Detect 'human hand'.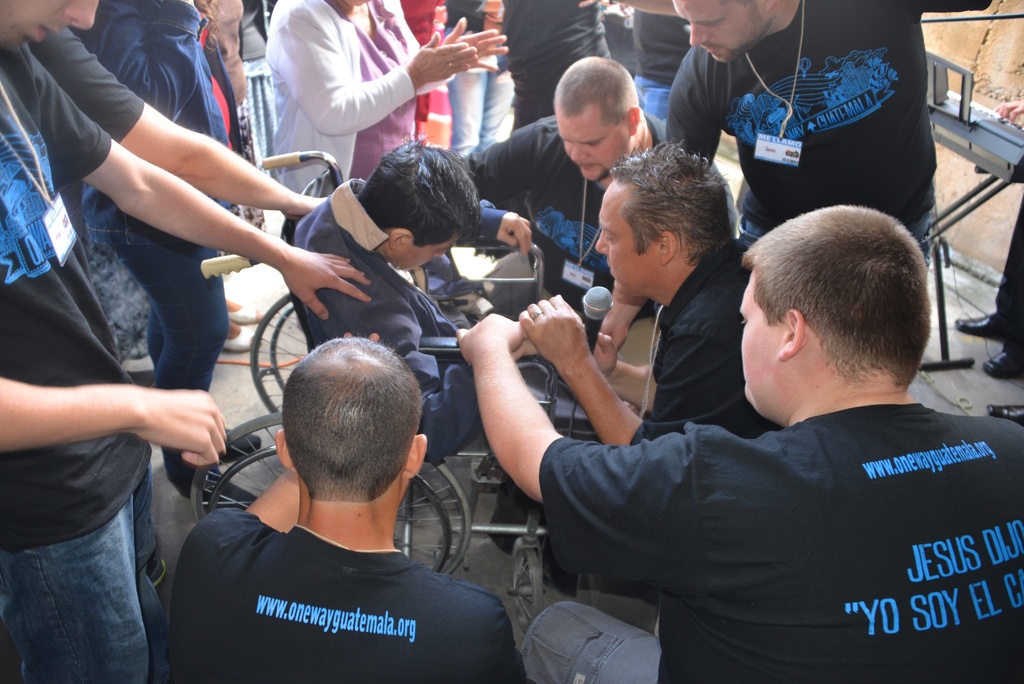
Detected at (left=438, top=16, right=507, bottom=74).
